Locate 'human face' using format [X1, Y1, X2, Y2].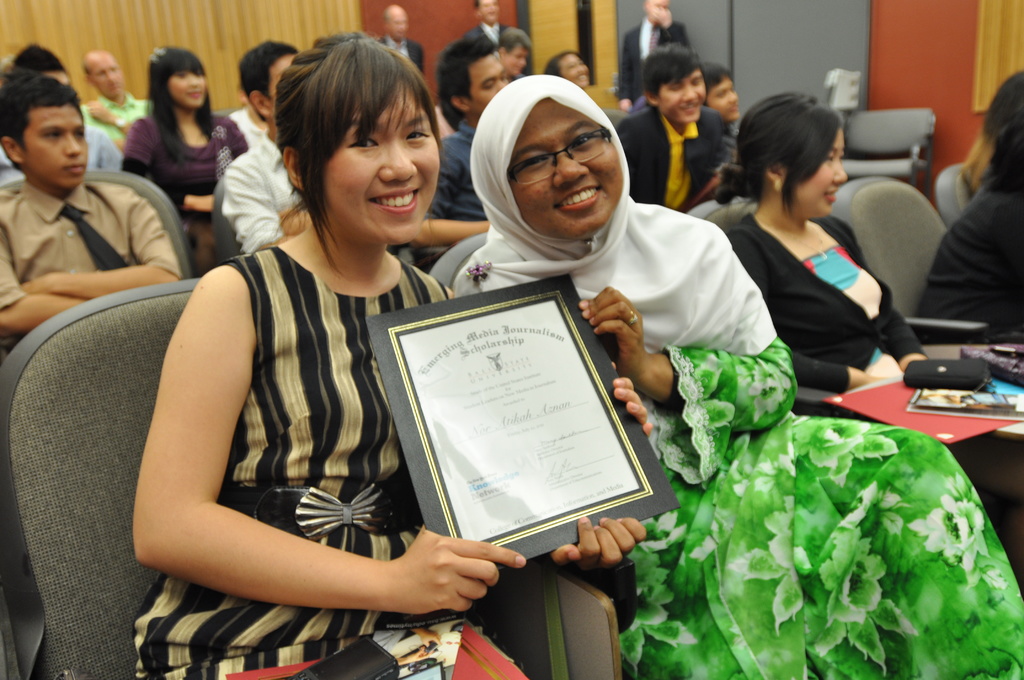
[514, 92, 621, 227].
